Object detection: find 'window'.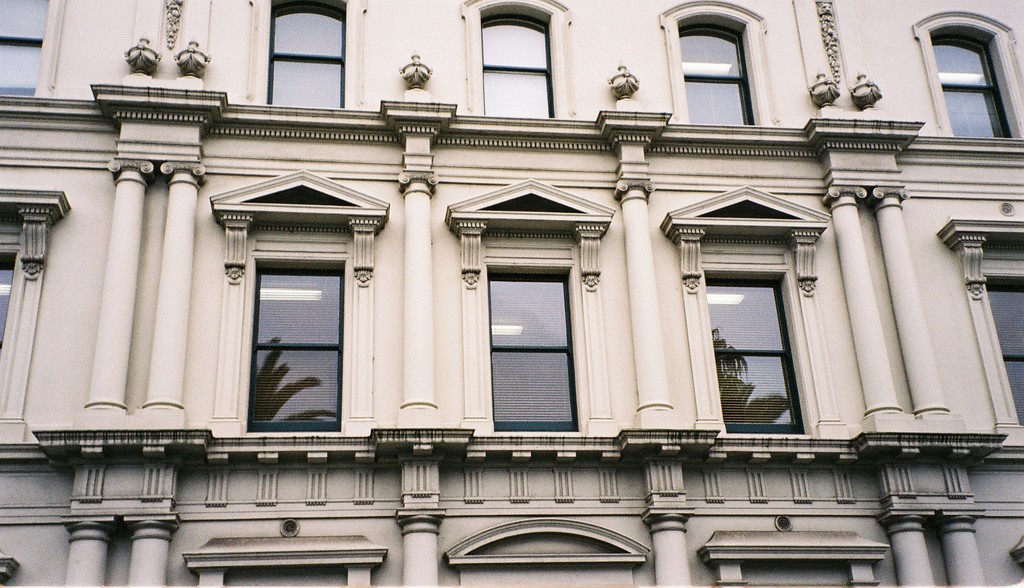
488,267,577,436.
